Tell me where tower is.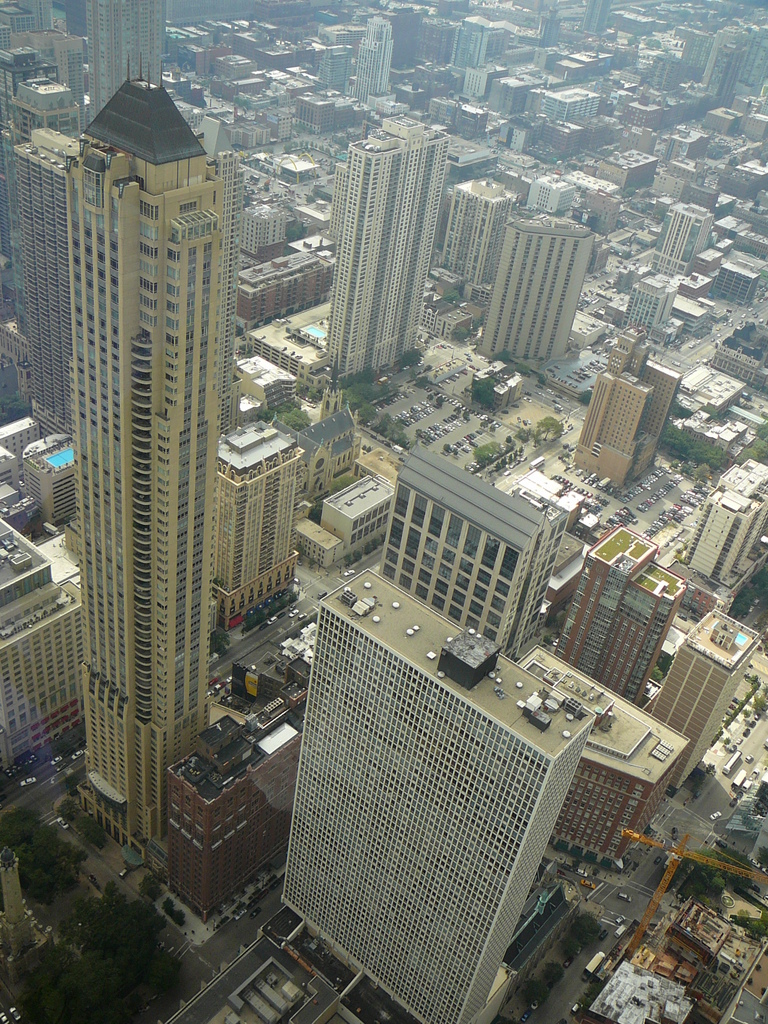
tower is at <region>484, 204, 591, 371</region>.
